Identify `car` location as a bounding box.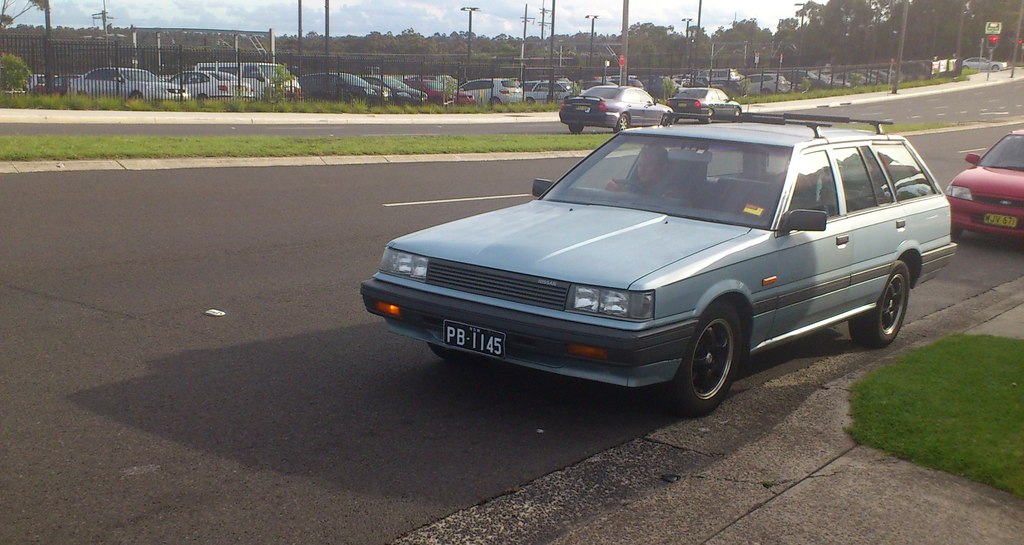
locate(358, 73, 431, 109).
